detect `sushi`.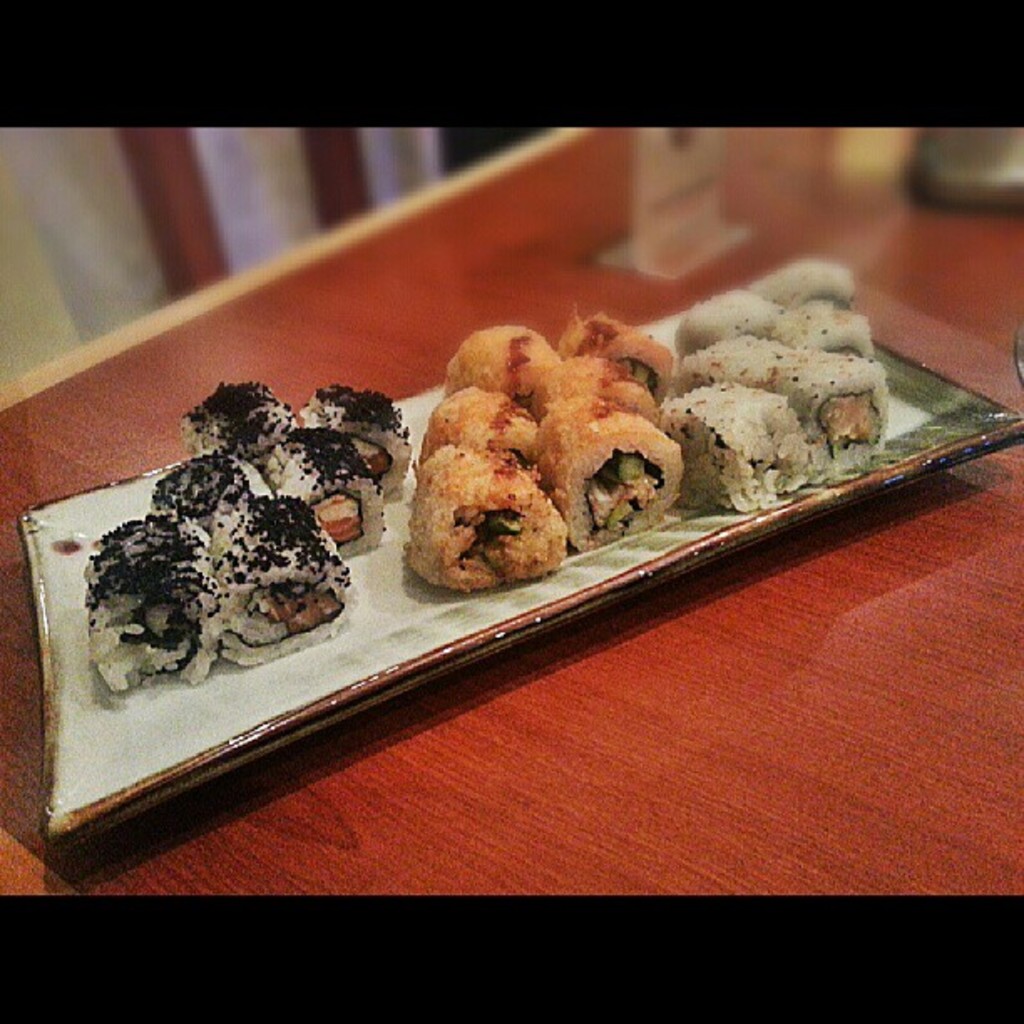
Detected at {"left": 422, "top": 368, "right": 544, "bottom": 474}.
